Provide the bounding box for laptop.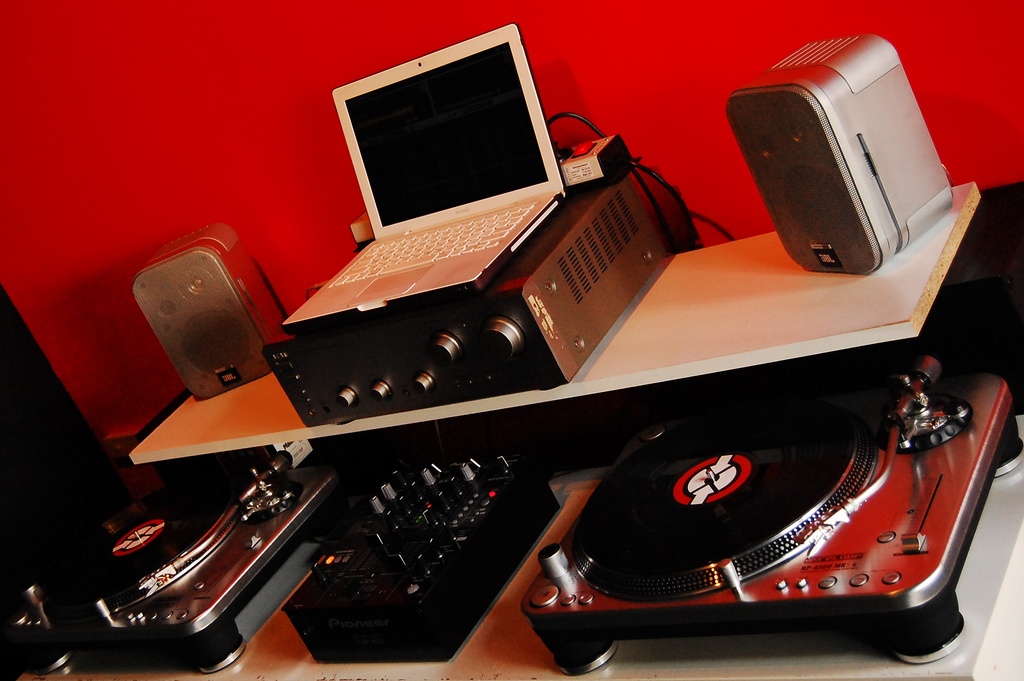
(left=272, top=39, right=605, bottom=309).
